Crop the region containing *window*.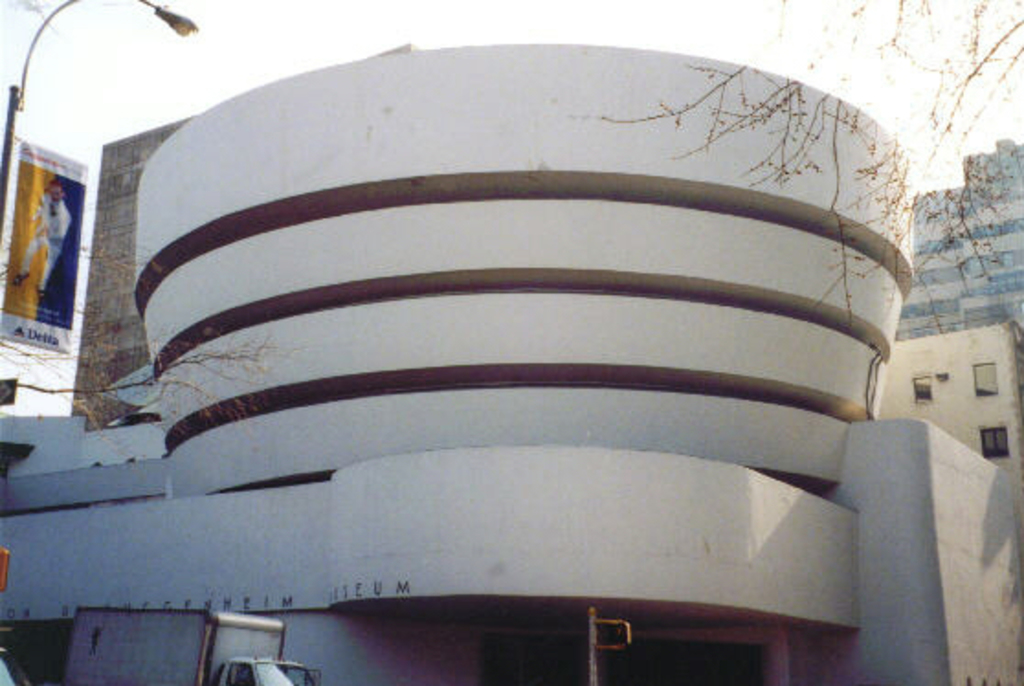
Crop region: bbox=[984, 422, 1009, 464].
